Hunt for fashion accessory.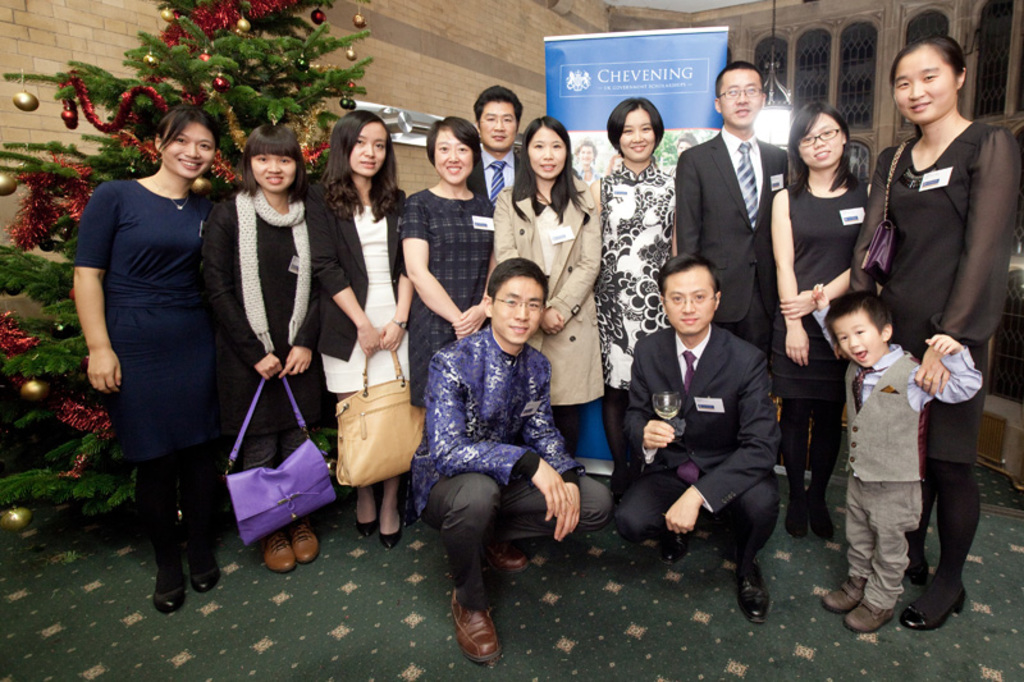
Hunted down at <bbox>146, 170, 187, 211</bbox>.
